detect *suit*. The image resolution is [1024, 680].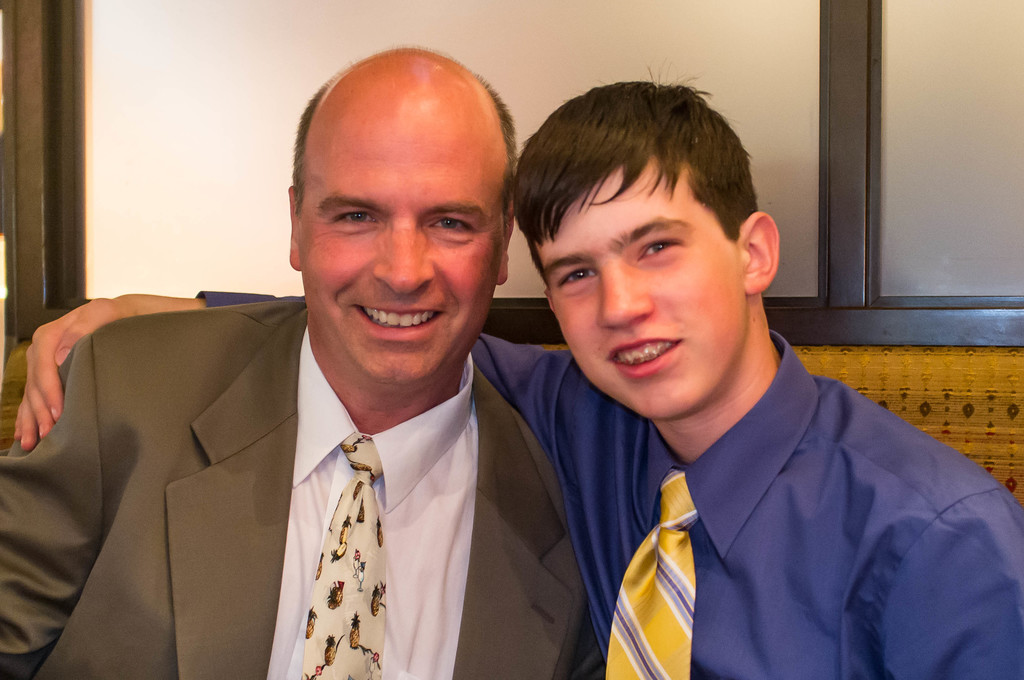
left=0, top=300, right=589, bottom=679.
